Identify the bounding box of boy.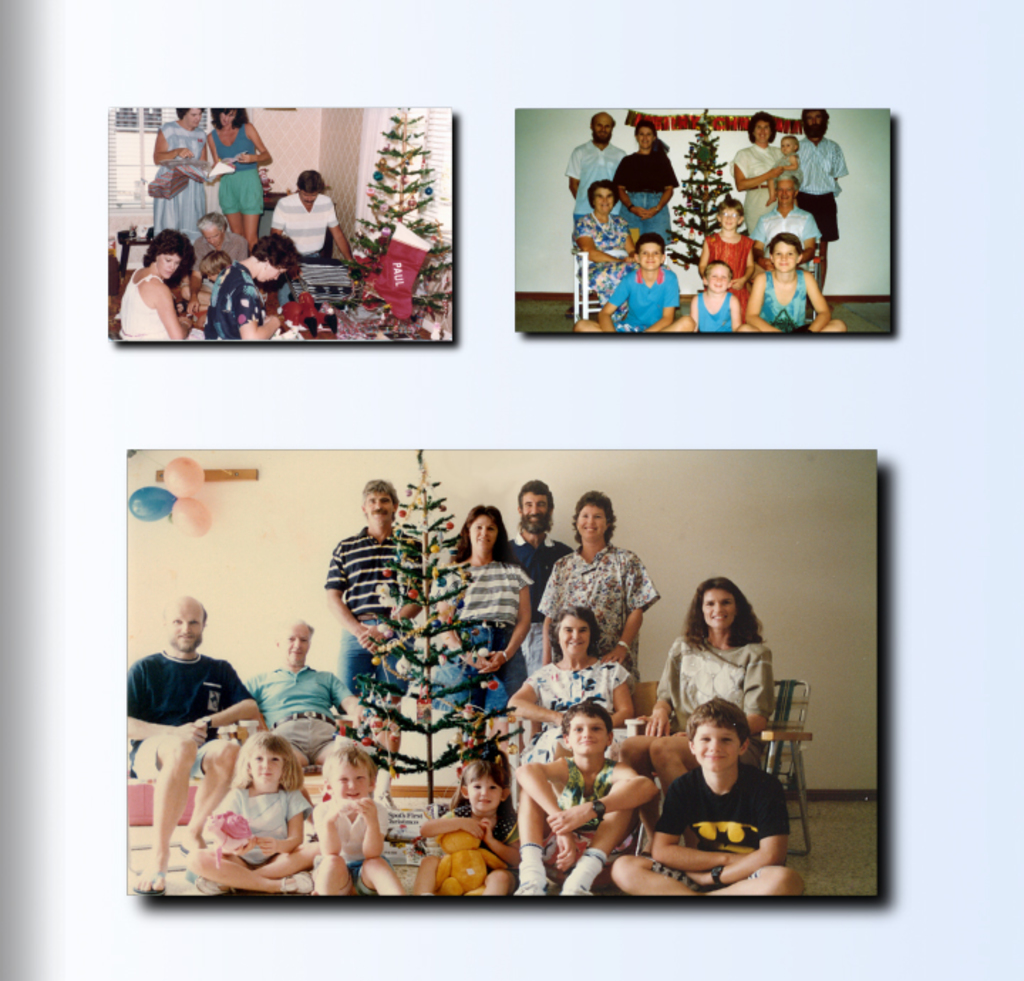
bbox=(567, 235, 703, 333).
